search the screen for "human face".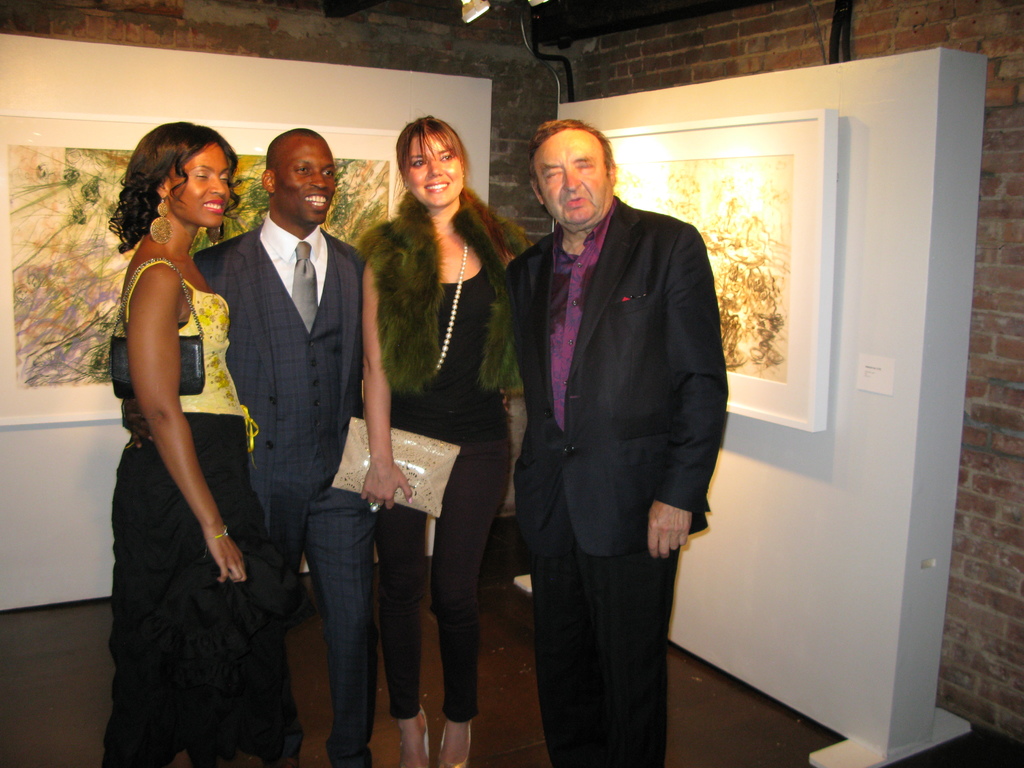
Found at box=[401, 135, 463, 205].
